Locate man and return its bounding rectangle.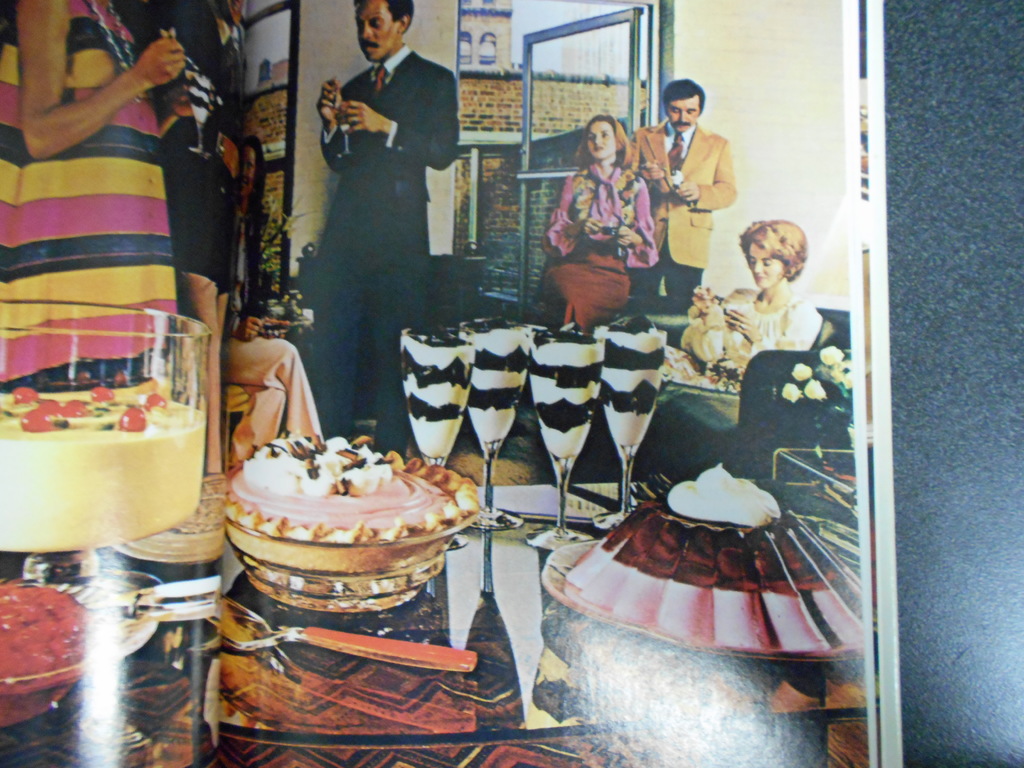
624/72/731/307.
